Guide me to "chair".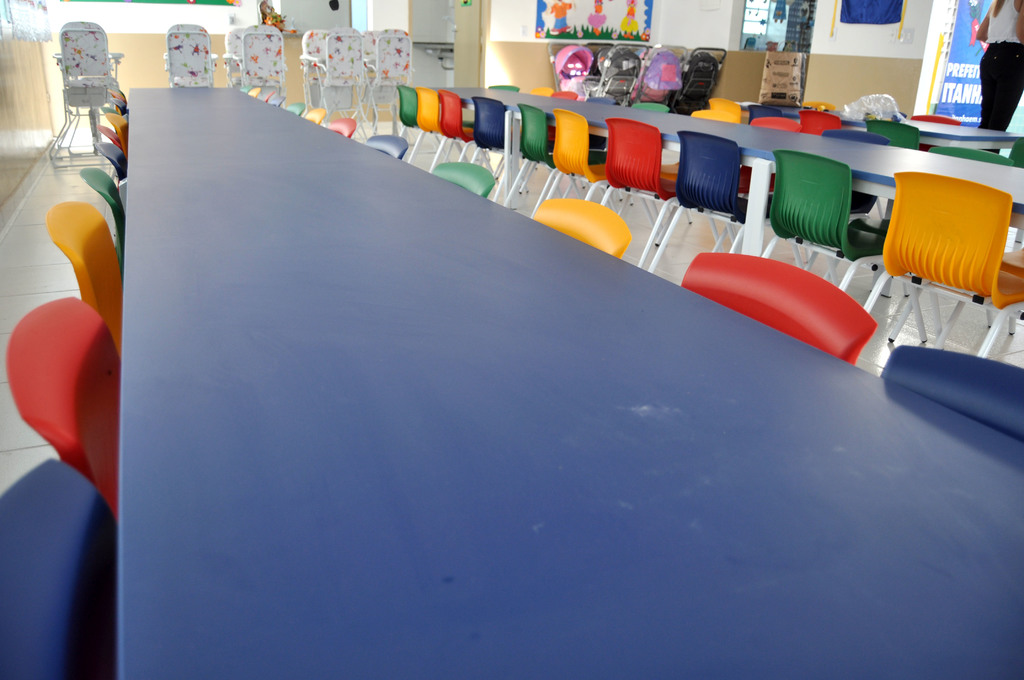
Guidance: (528, 86, 554, 99).
